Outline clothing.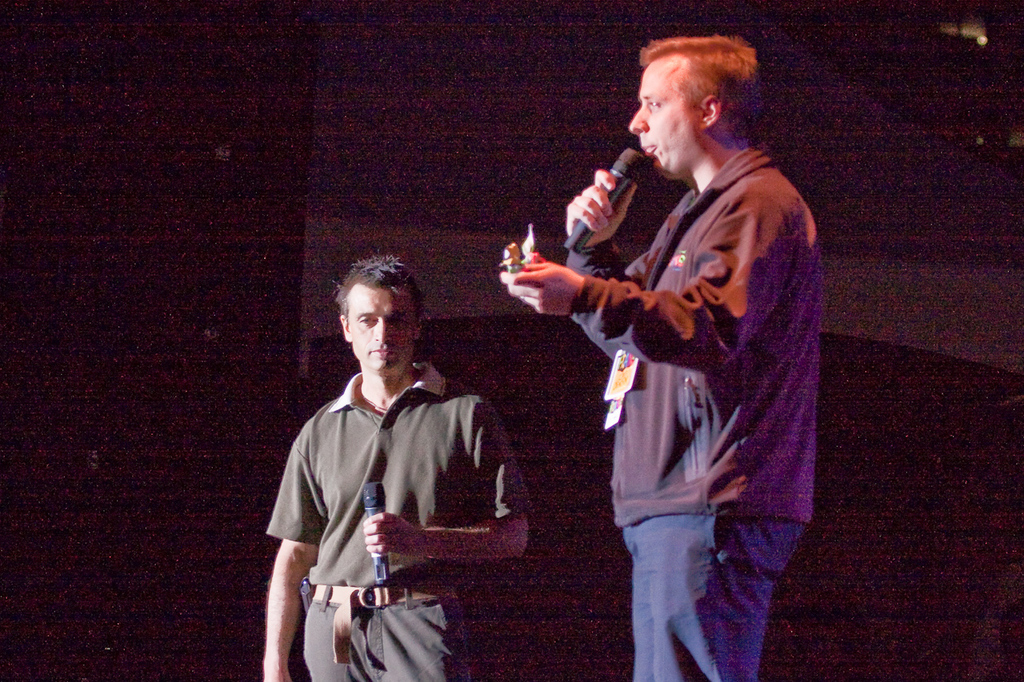
Outline: <region>568, 141, 815, 529</region>.
